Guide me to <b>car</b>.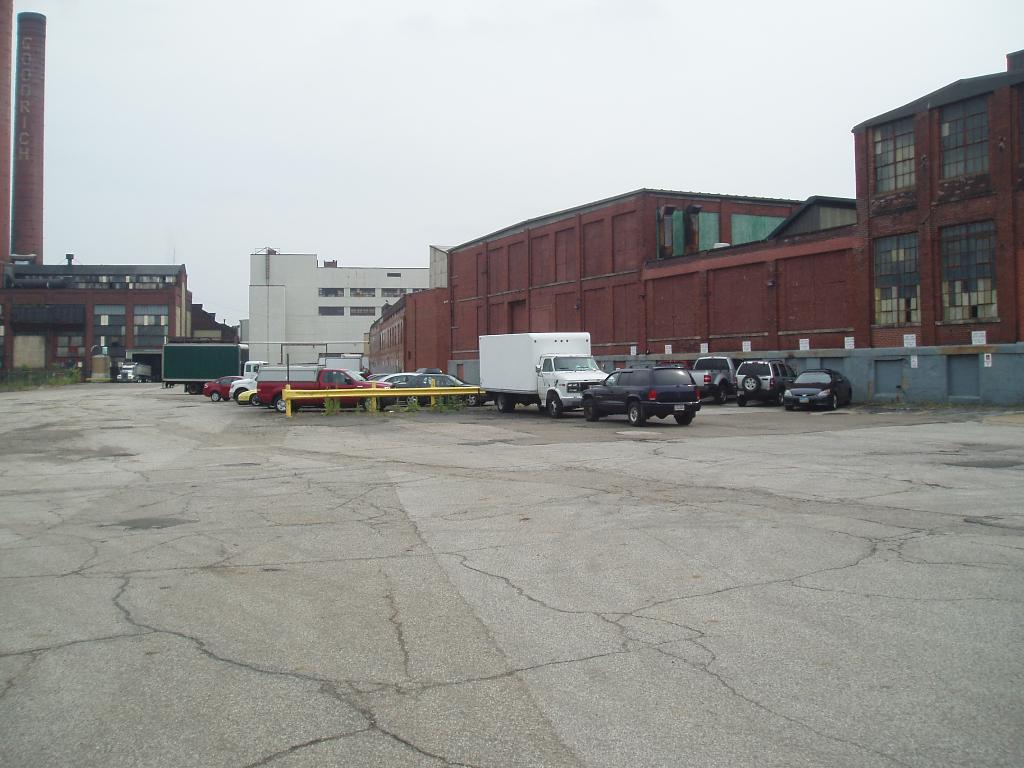
Guidance: (394, 371, 483, 410).
